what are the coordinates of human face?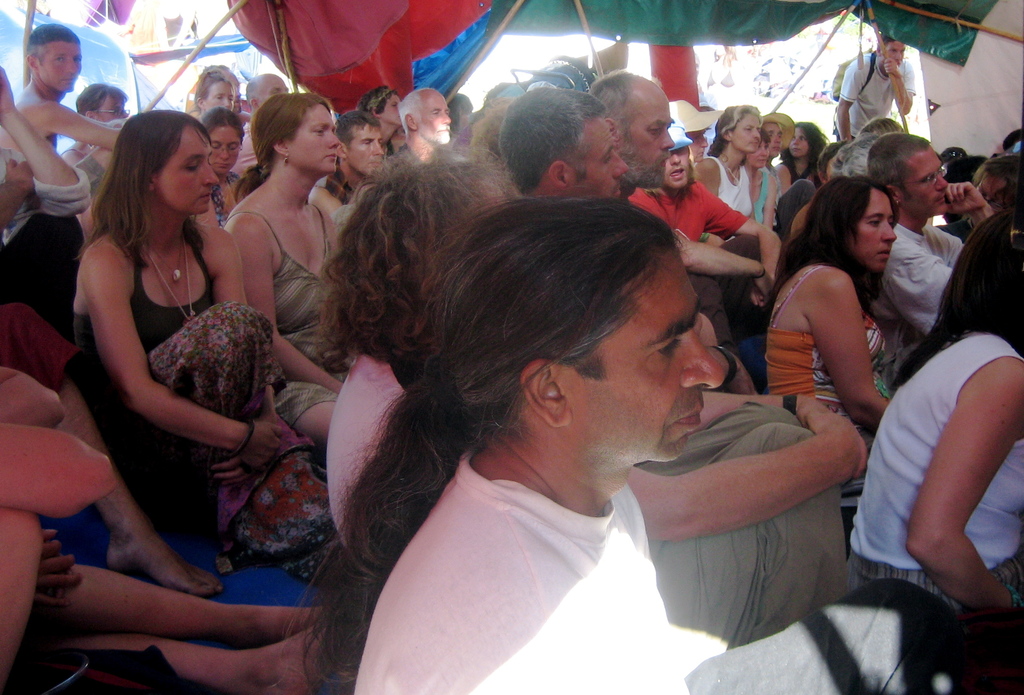
<bbox>853, 188, 897, 271</bbox>.
